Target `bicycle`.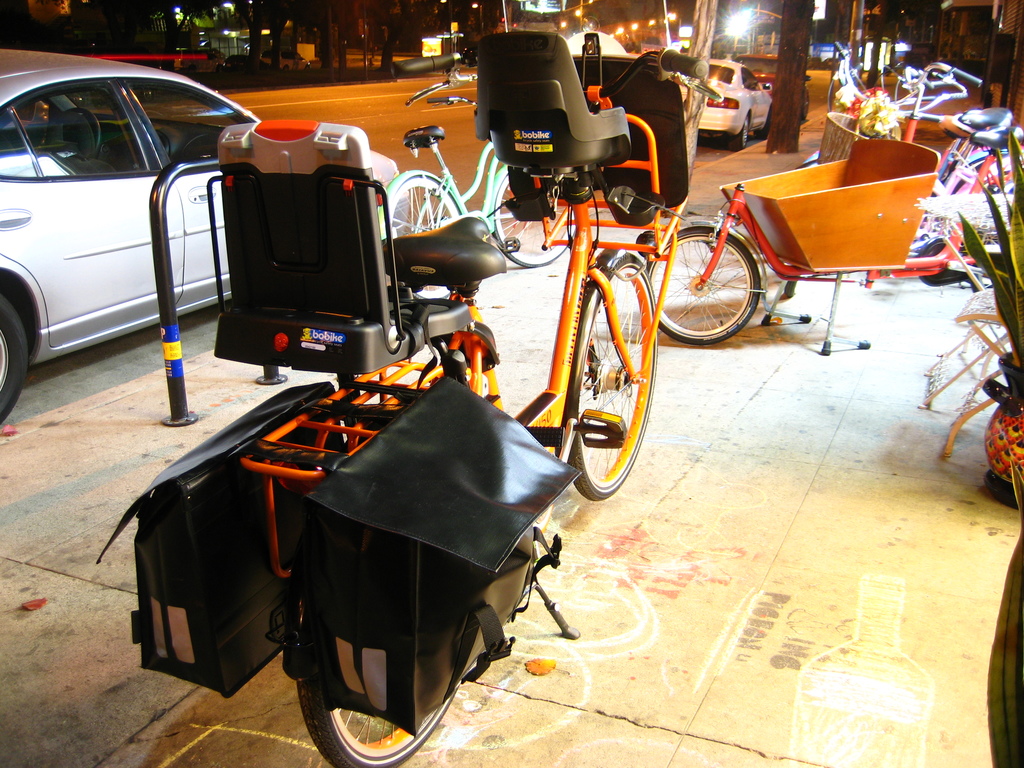
Target region: [205,33,723,762].
